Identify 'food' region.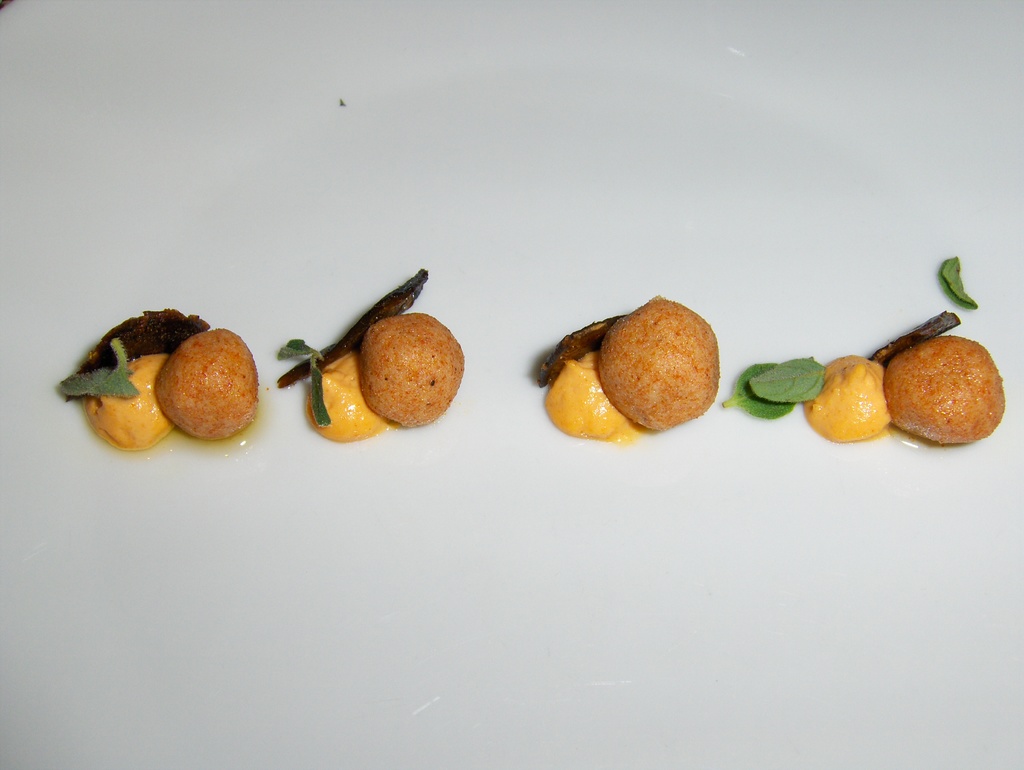
Region: pyautogui.locateOnScreen(360, 310, 467, 428).
